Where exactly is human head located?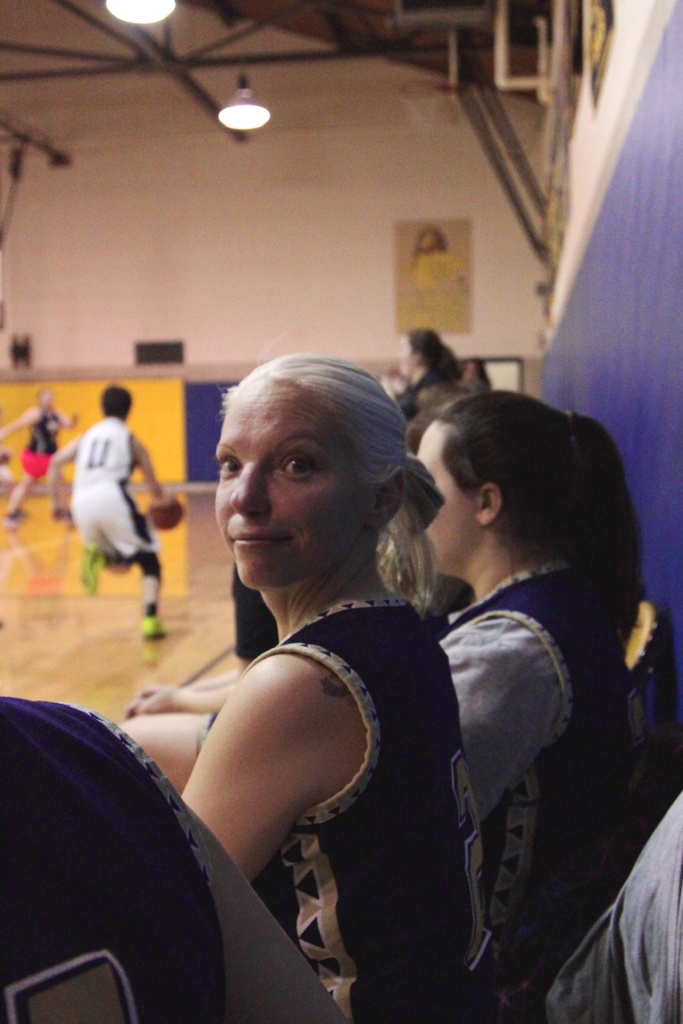
Its bounding box is 396,328,443,376.
